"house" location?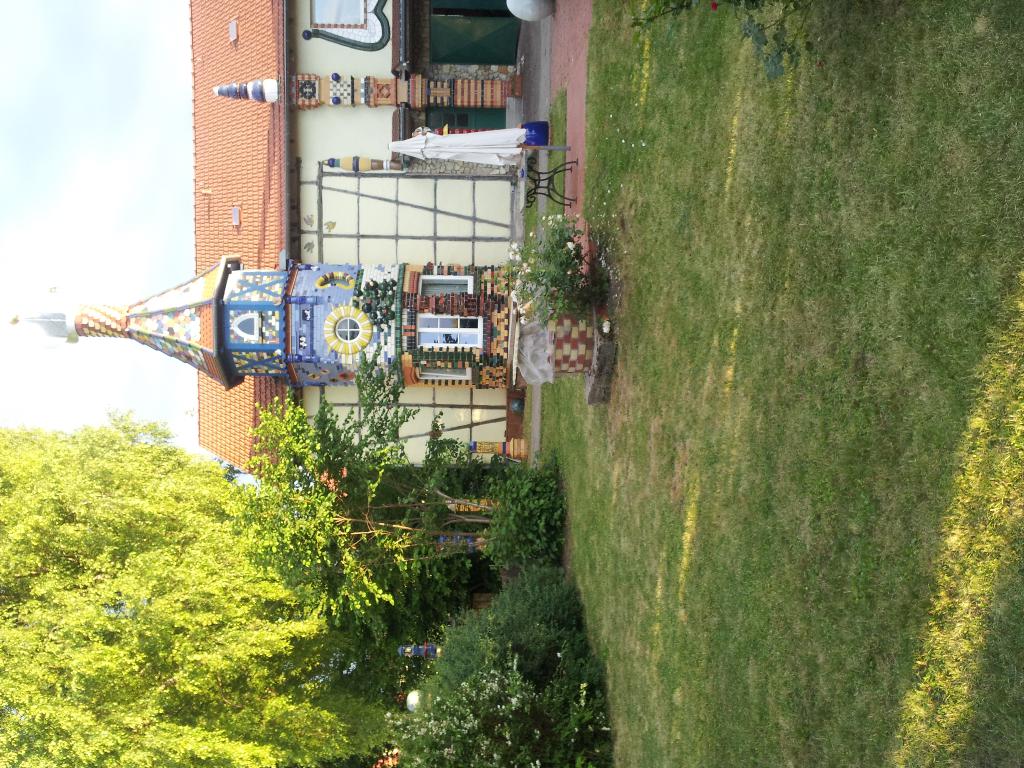
bbox=(194, 0, 530, 501)
